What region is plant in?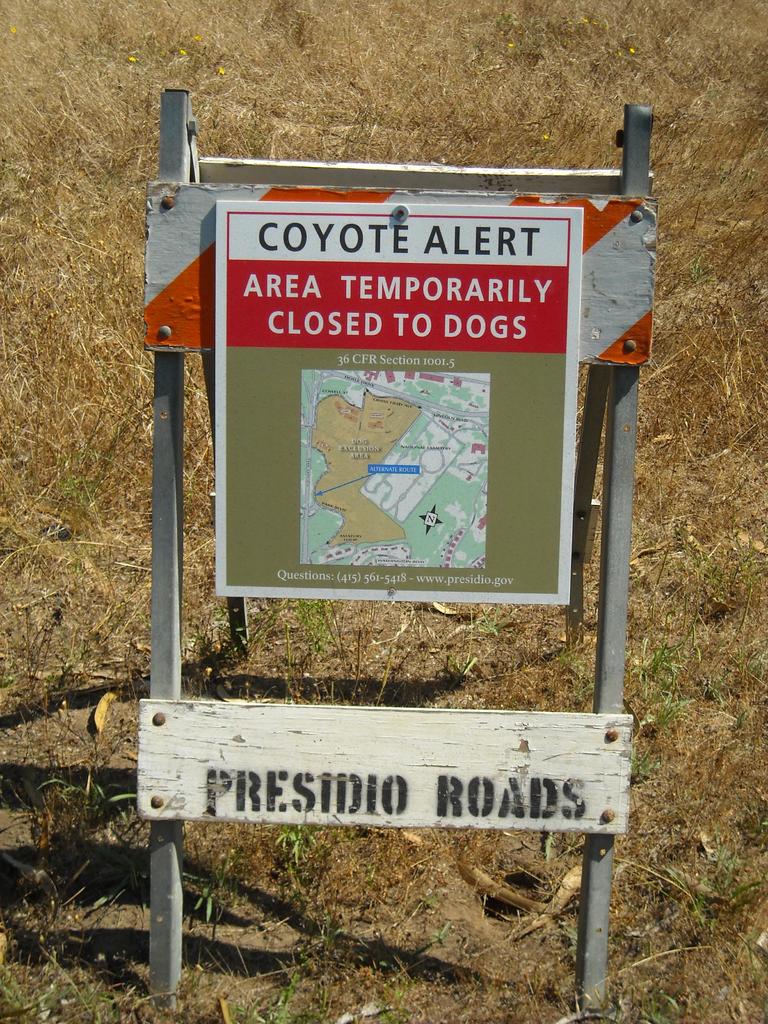
rect(431, 914, 457, 945).
